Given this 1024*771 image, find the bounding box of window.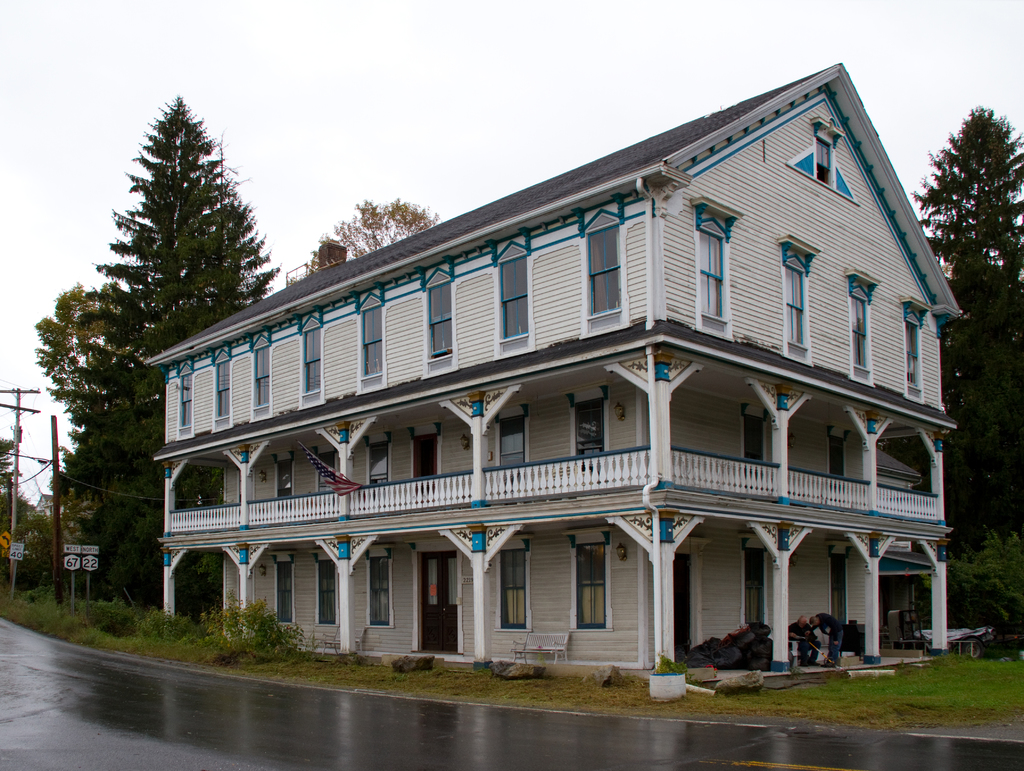
[left=180, top=373, right=192, bottom=430].
